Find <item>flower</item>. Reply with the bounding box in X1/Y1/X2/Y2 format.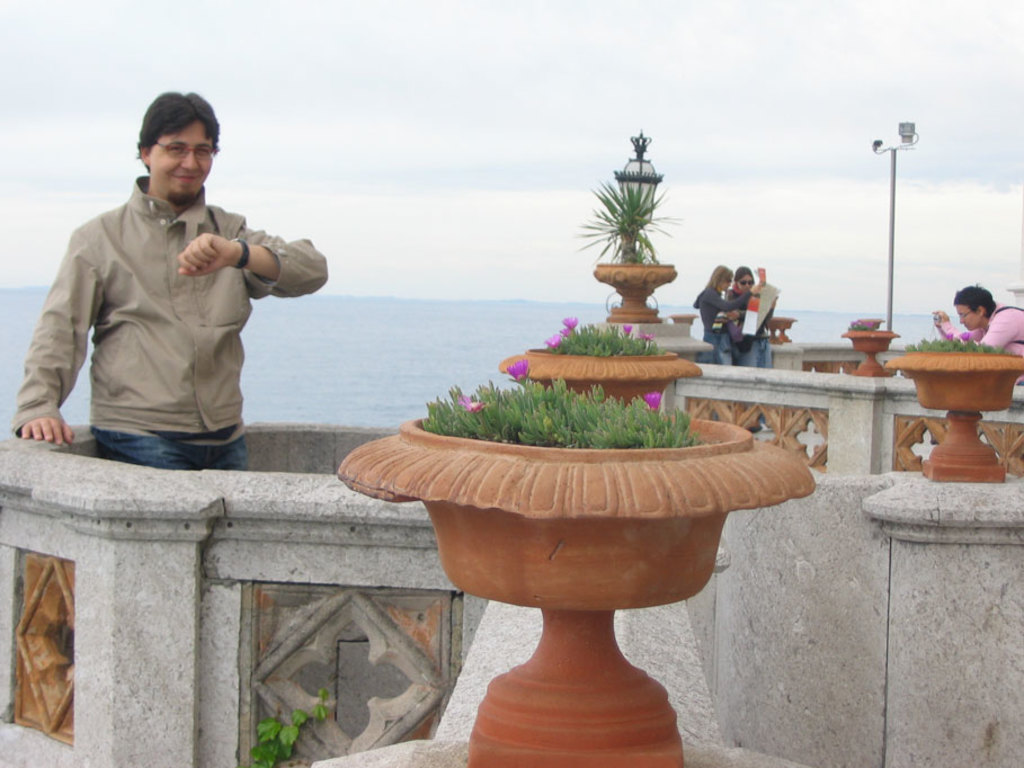
563/315/576/332.
